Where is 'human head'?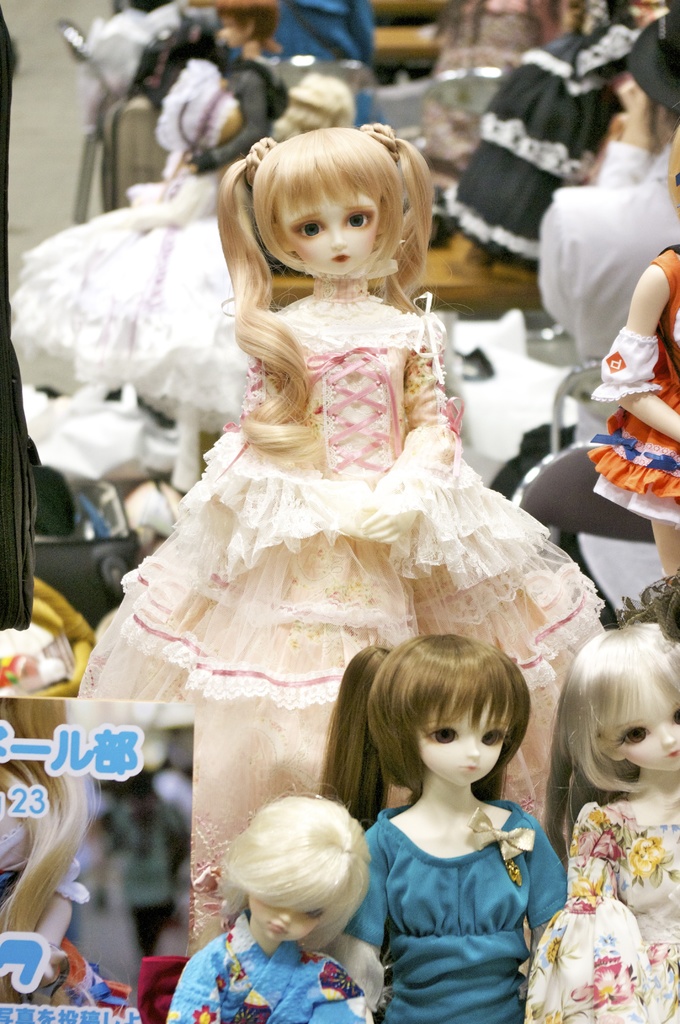
x1=567 y1=621 x2=679 y2=770.
